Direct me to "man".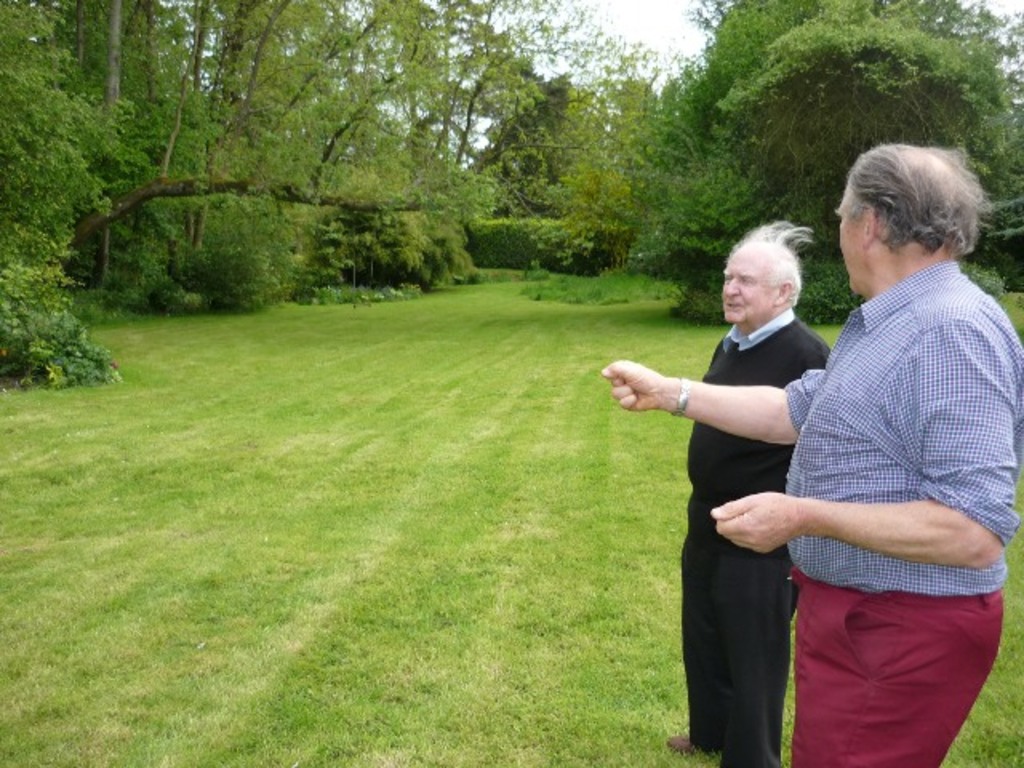
Direction: region(669, 222, 840, 766).
